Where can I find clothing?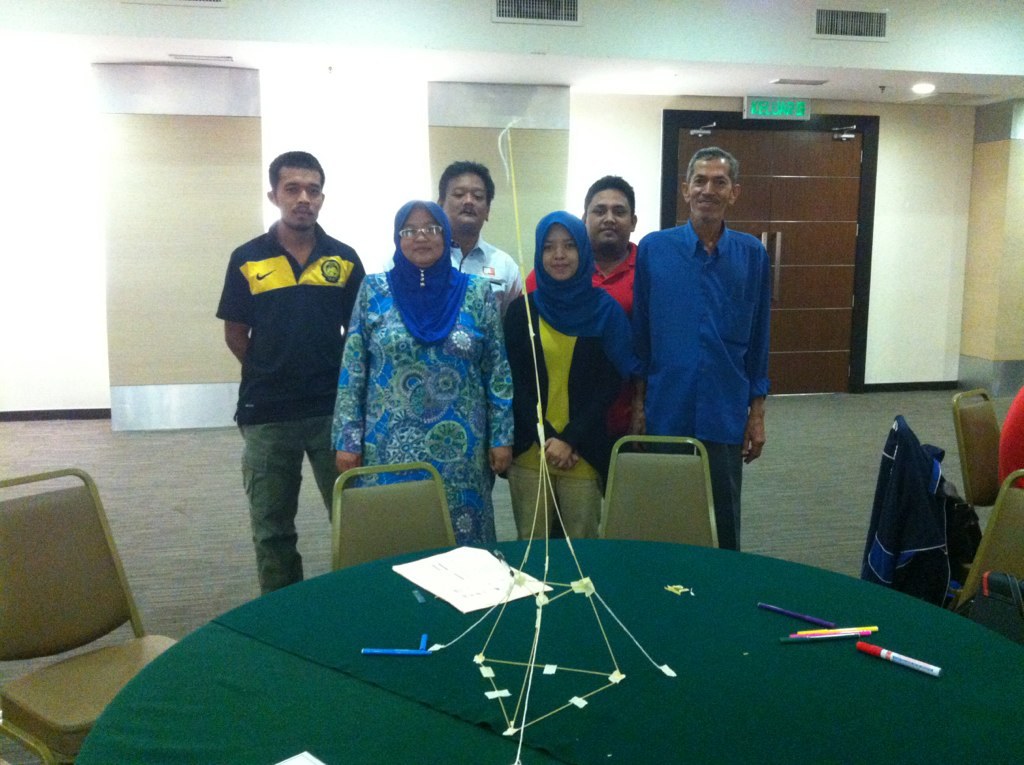
You can find it at region(1000, 385, 1023, 491).
